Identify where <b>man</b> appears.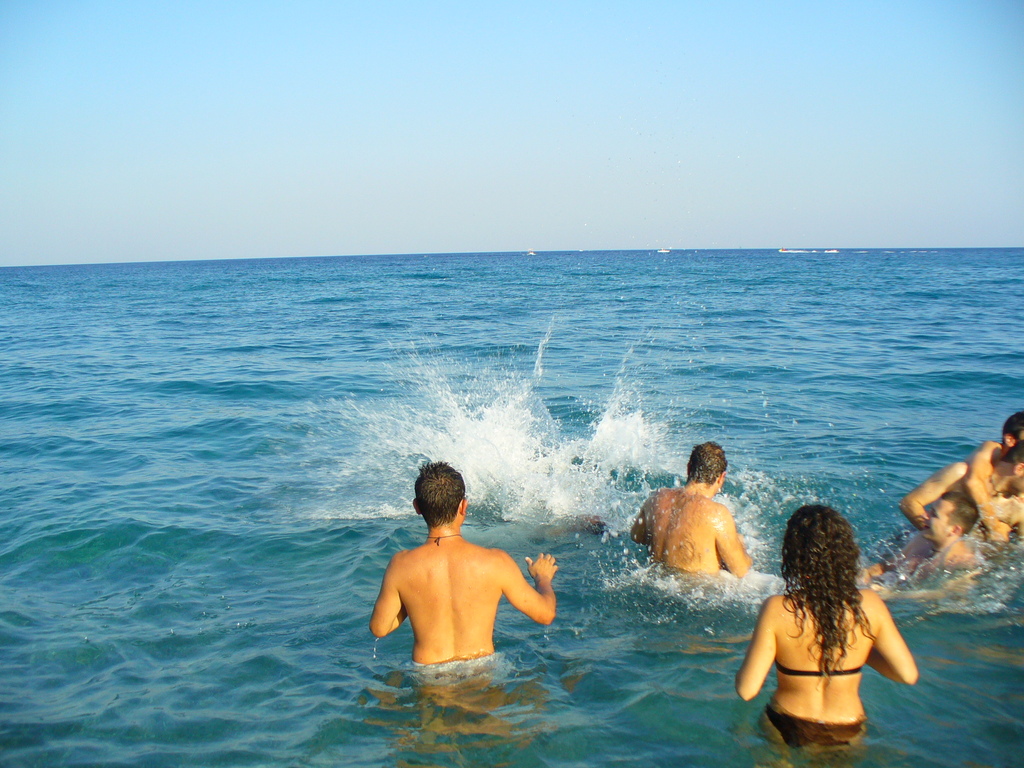
Appears at bbox=(371, 476, 566, 682).
